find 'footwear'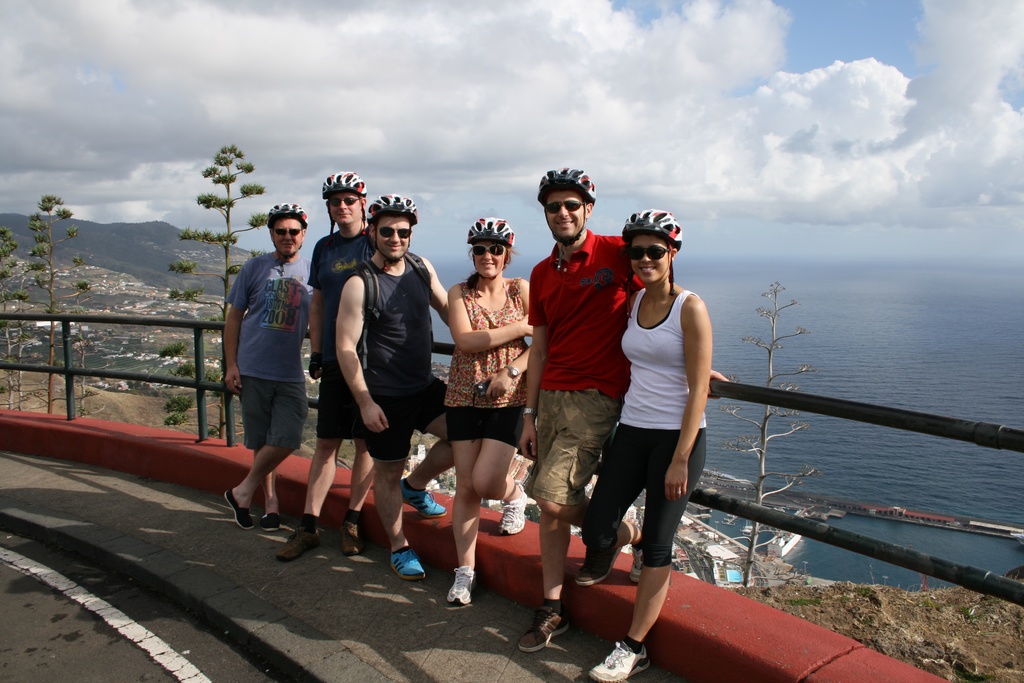
621:523:646:588
